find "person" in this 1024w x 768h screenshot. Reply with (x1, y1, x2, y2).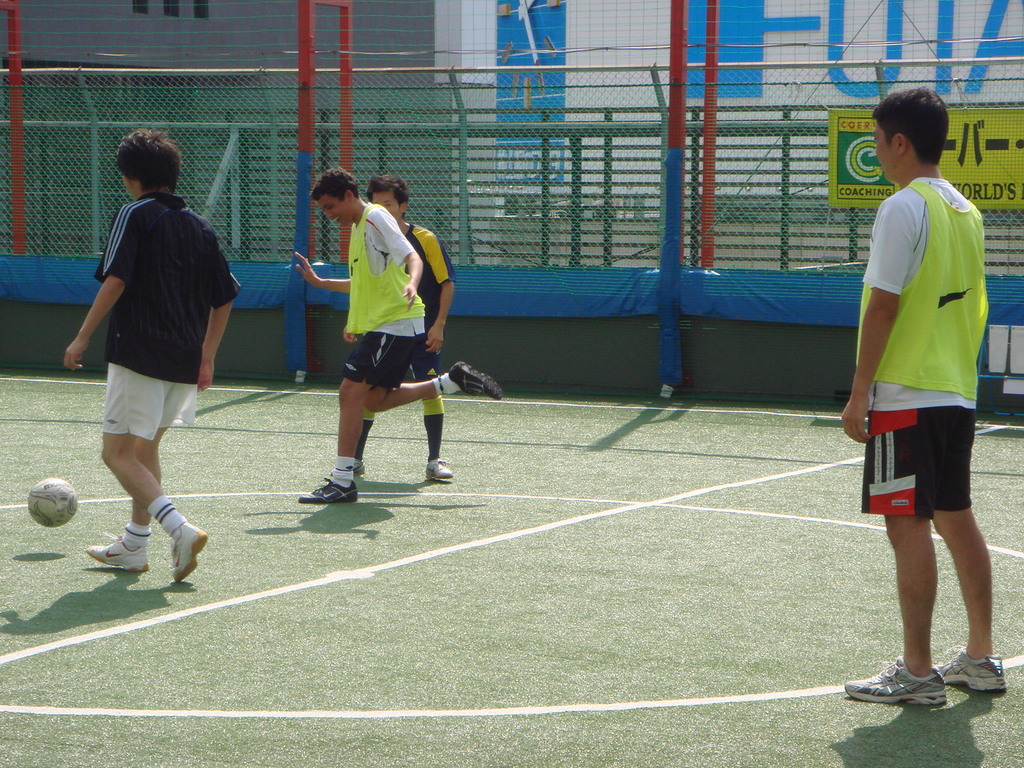
(843, 90, 1008, 705).
